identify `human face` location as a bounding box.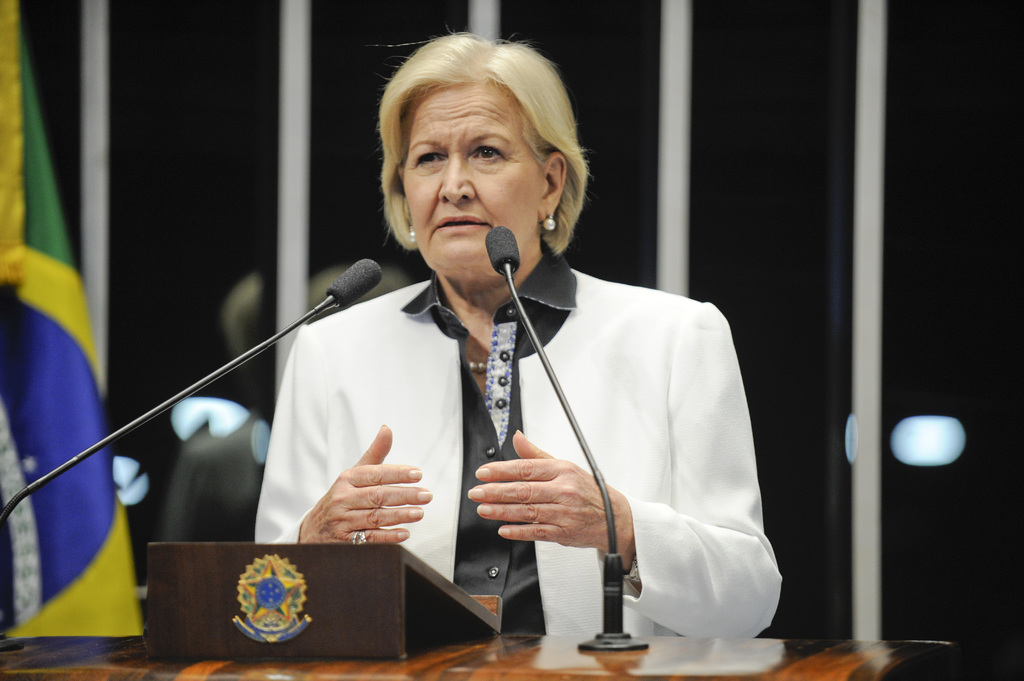
left=403, top=83, right=542, bottom=267.
